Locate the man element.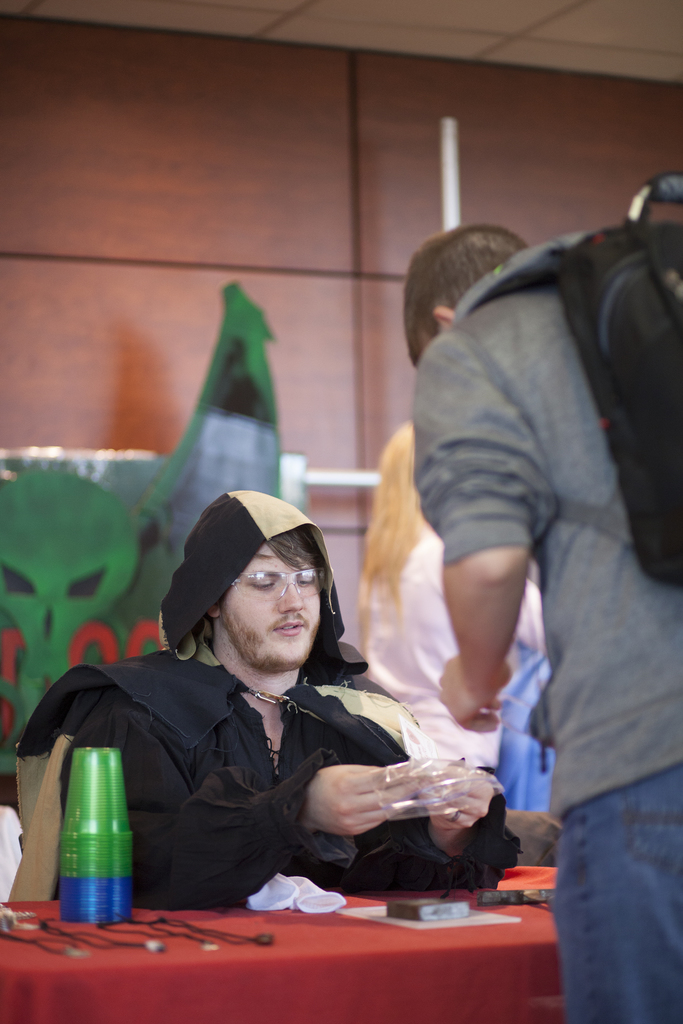
Element bbox: box(33, 509, 497, 931).
